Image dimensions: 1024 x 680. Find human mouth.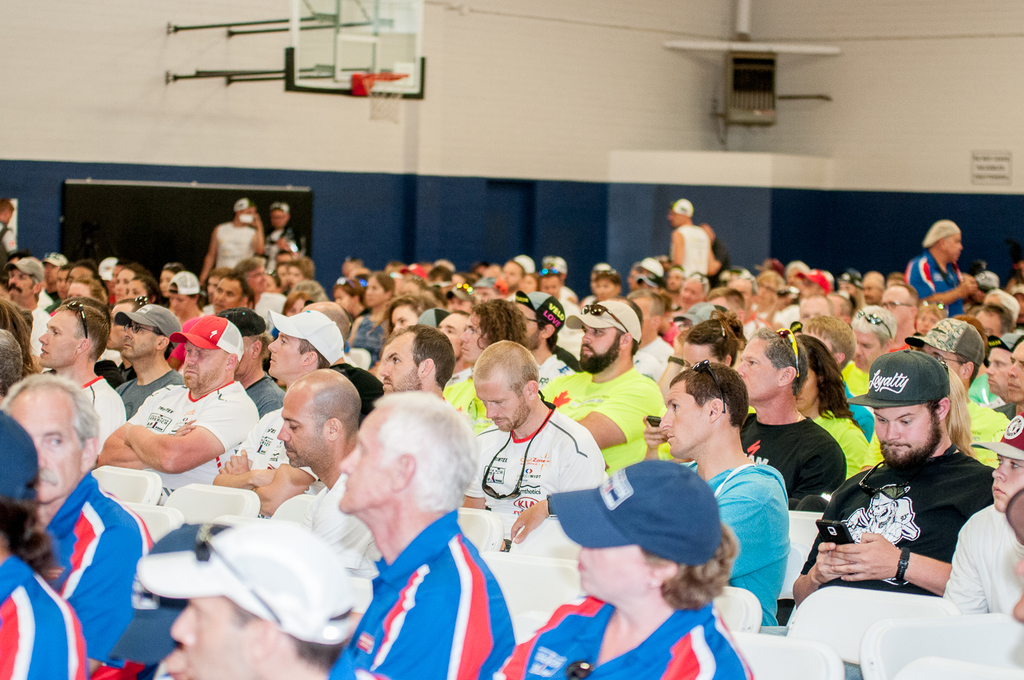
182:654:202:675.
